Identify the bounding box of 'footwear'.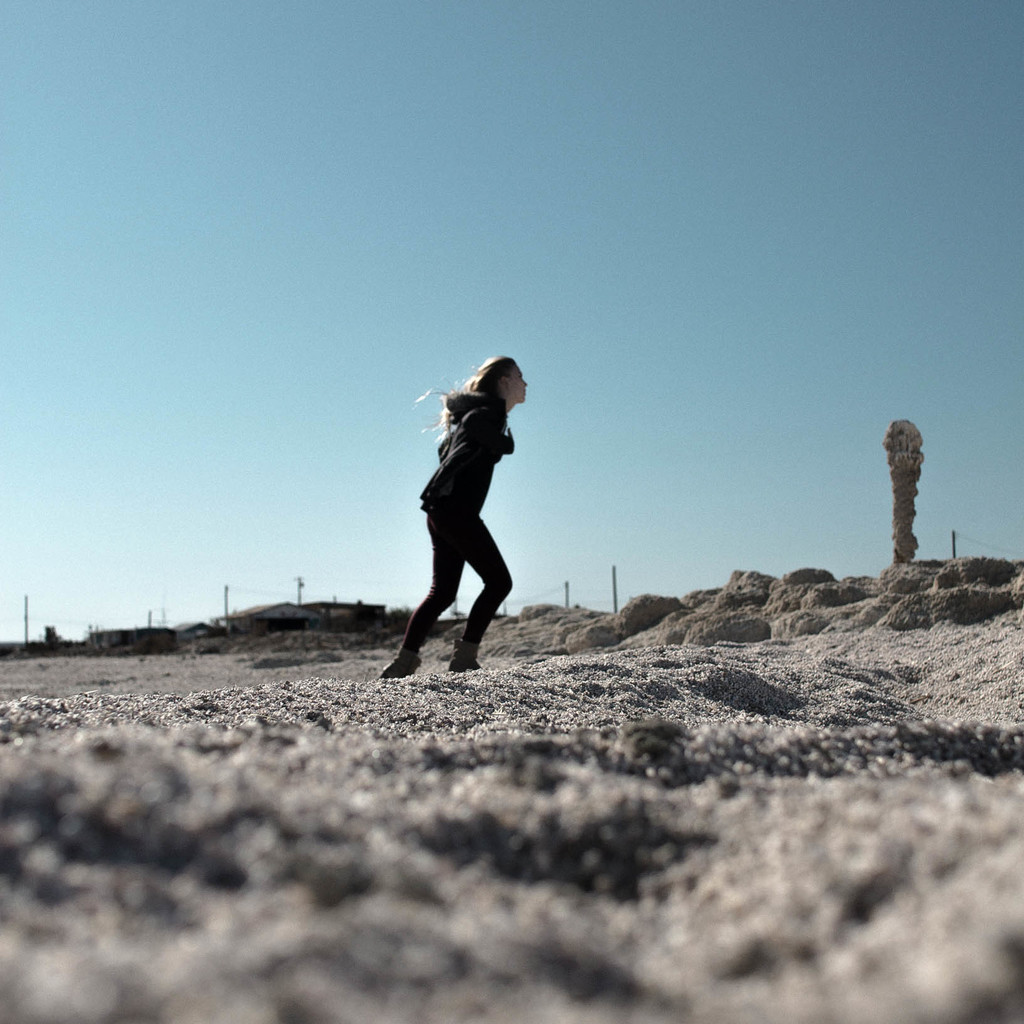
372, 655, 424, 677.
